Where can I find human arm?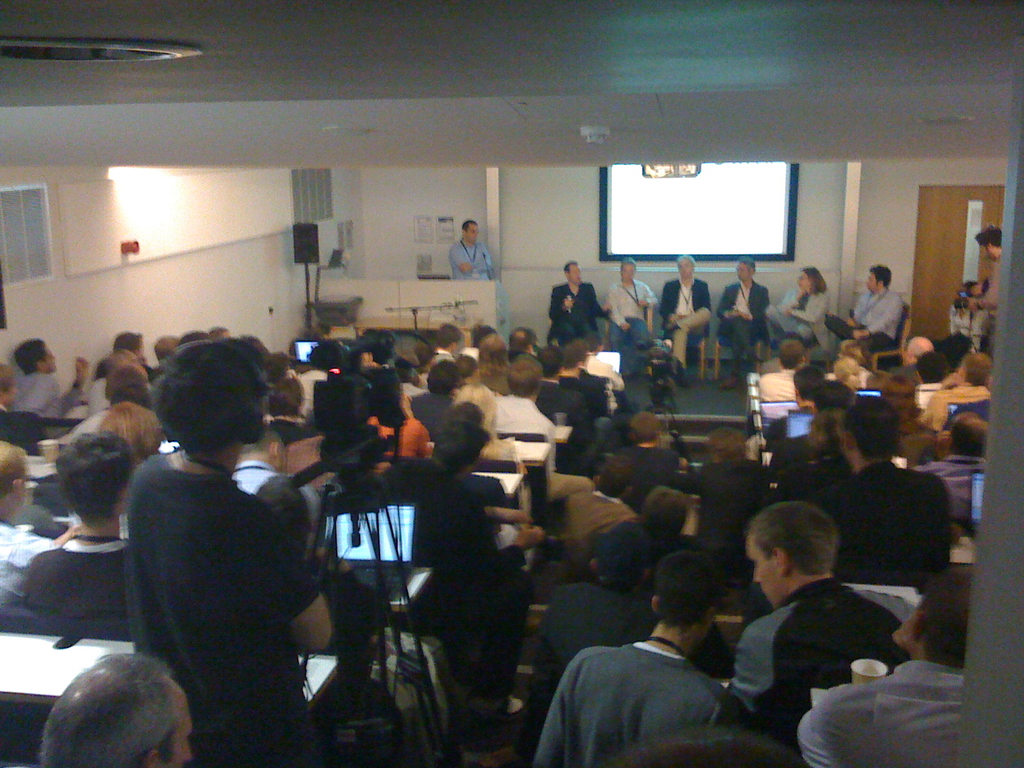
You can find it at (x1=735, y1=288, x2=767, y2=321).
